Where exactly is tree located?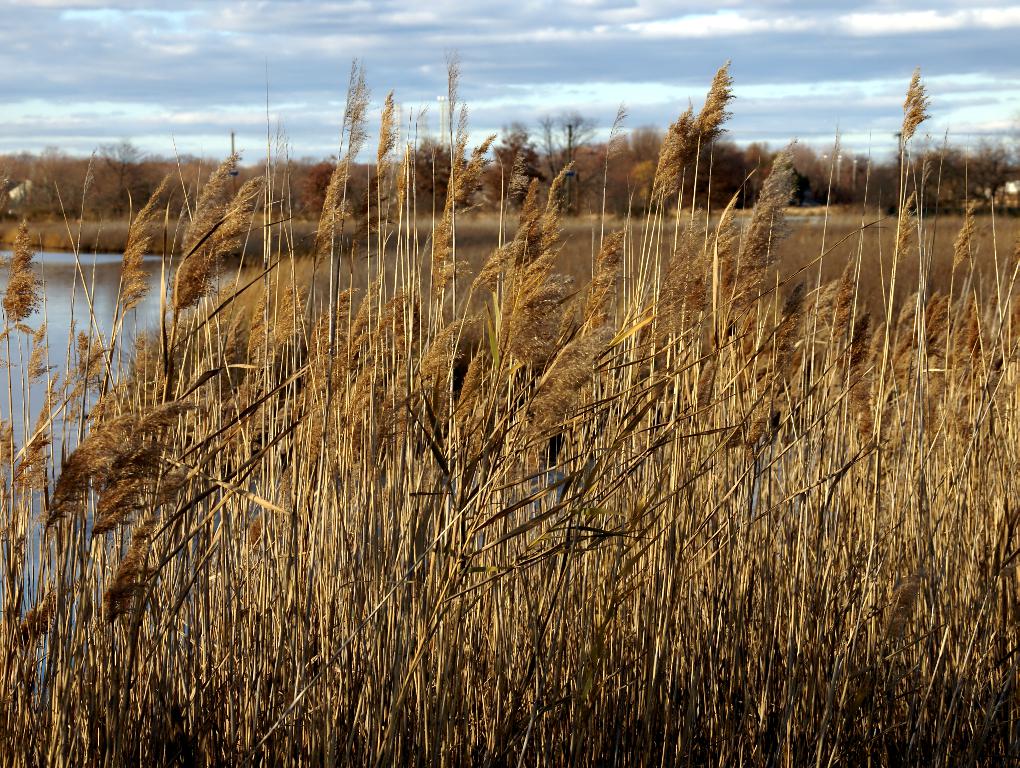
Its bounding box is [328,163,385,219].
